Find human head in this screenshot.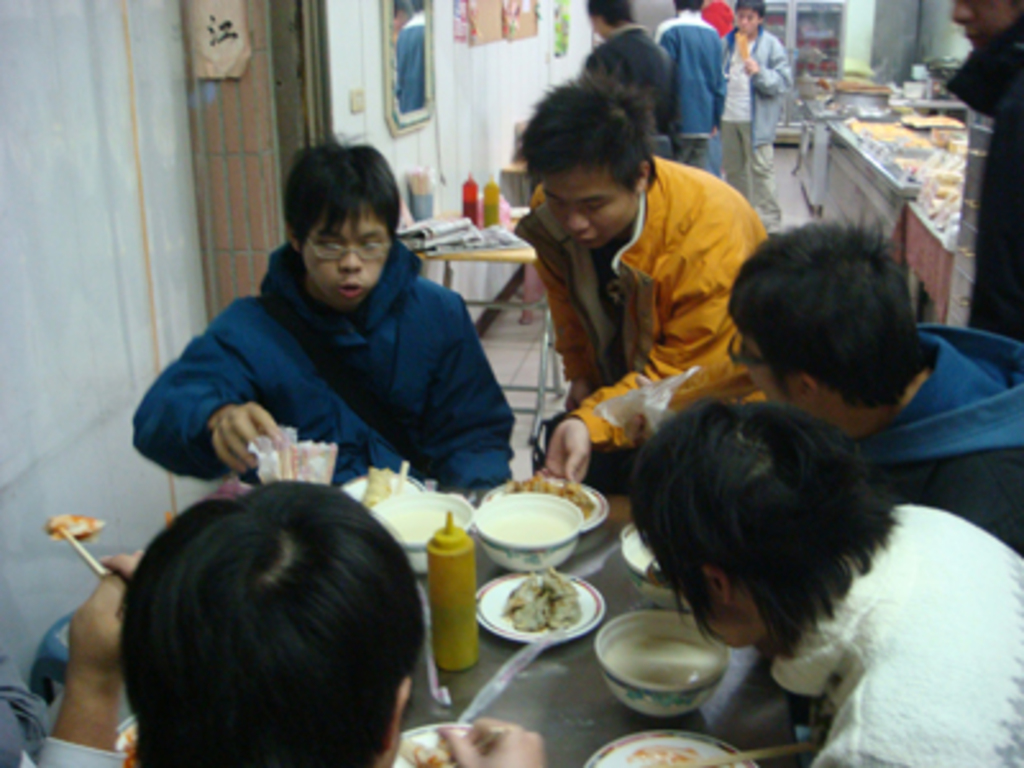
The bounding box for human head is 671,0,707,10.
